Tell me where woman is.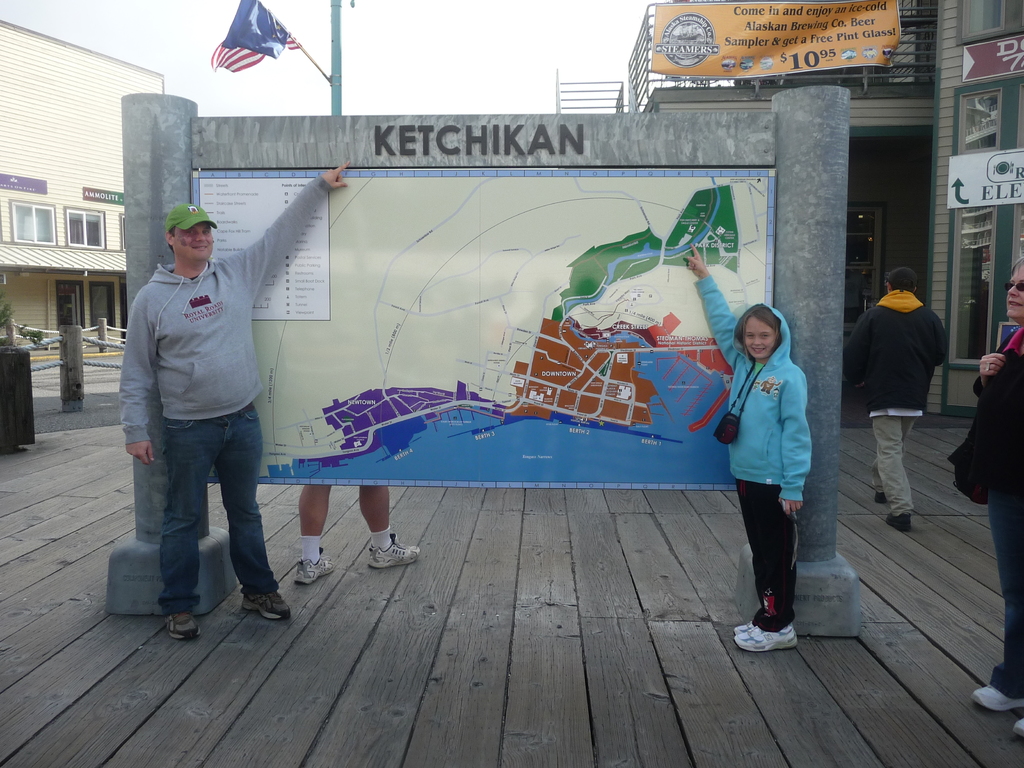
woman is at 708, 296, 828, 634.
